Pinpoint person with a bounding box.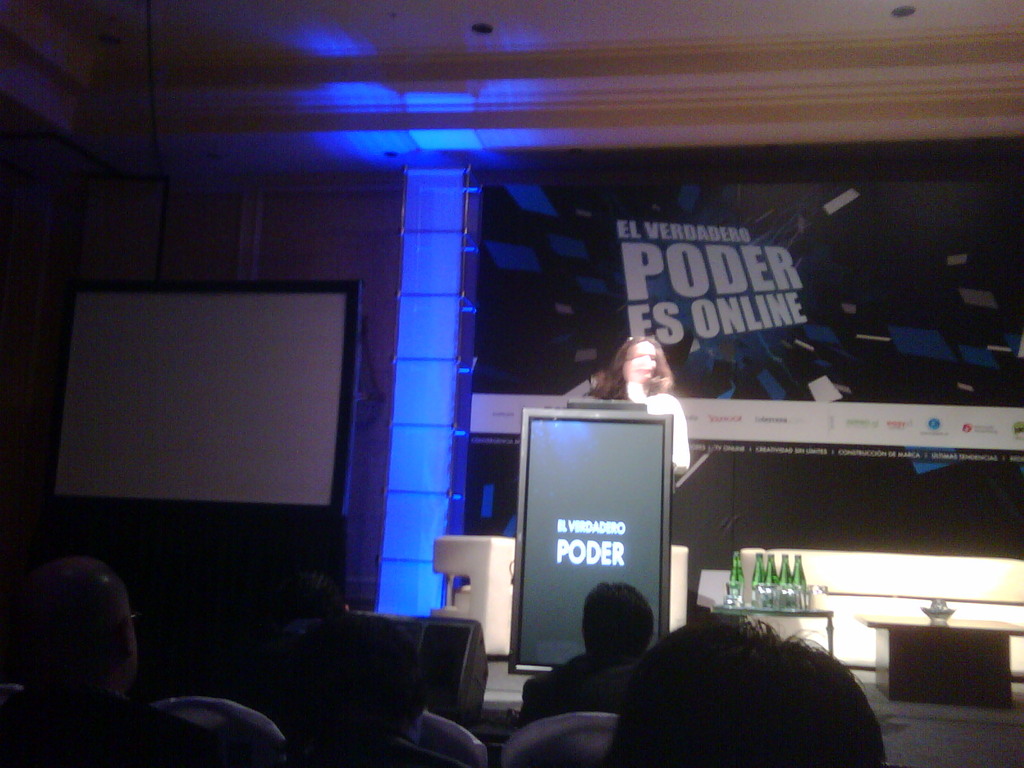
Rect(599, 623, 883, 767).
